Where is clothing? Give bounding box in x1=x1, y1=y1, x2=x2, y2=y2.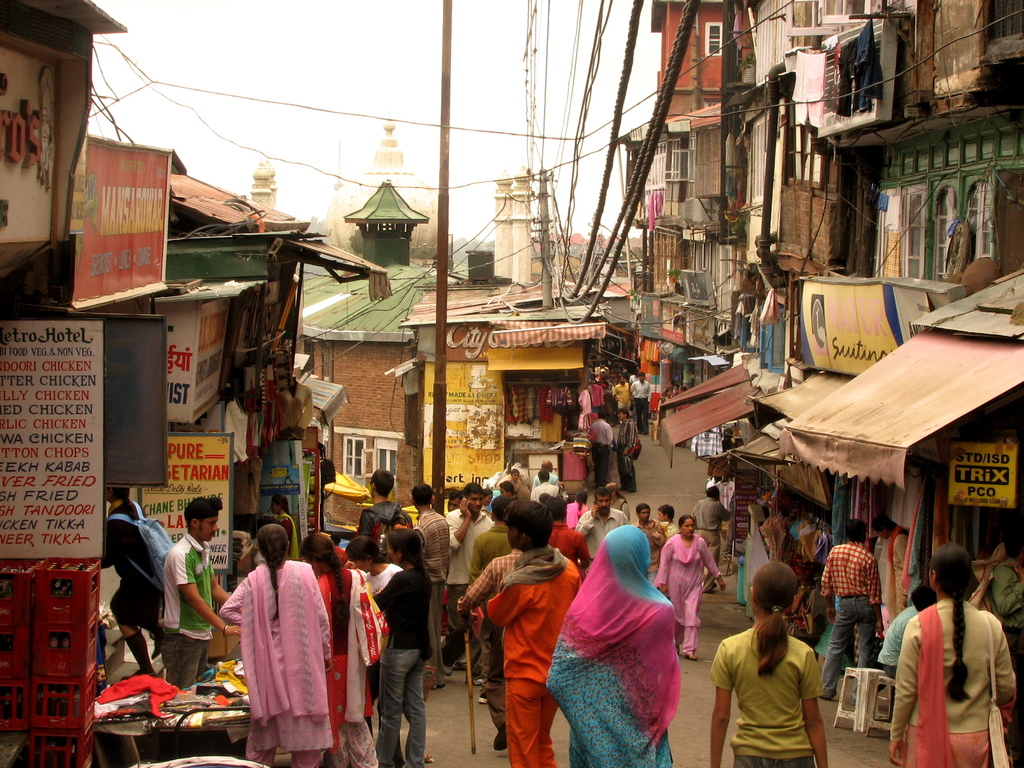
x1=537, y1=480, x2=557, y2=500.
